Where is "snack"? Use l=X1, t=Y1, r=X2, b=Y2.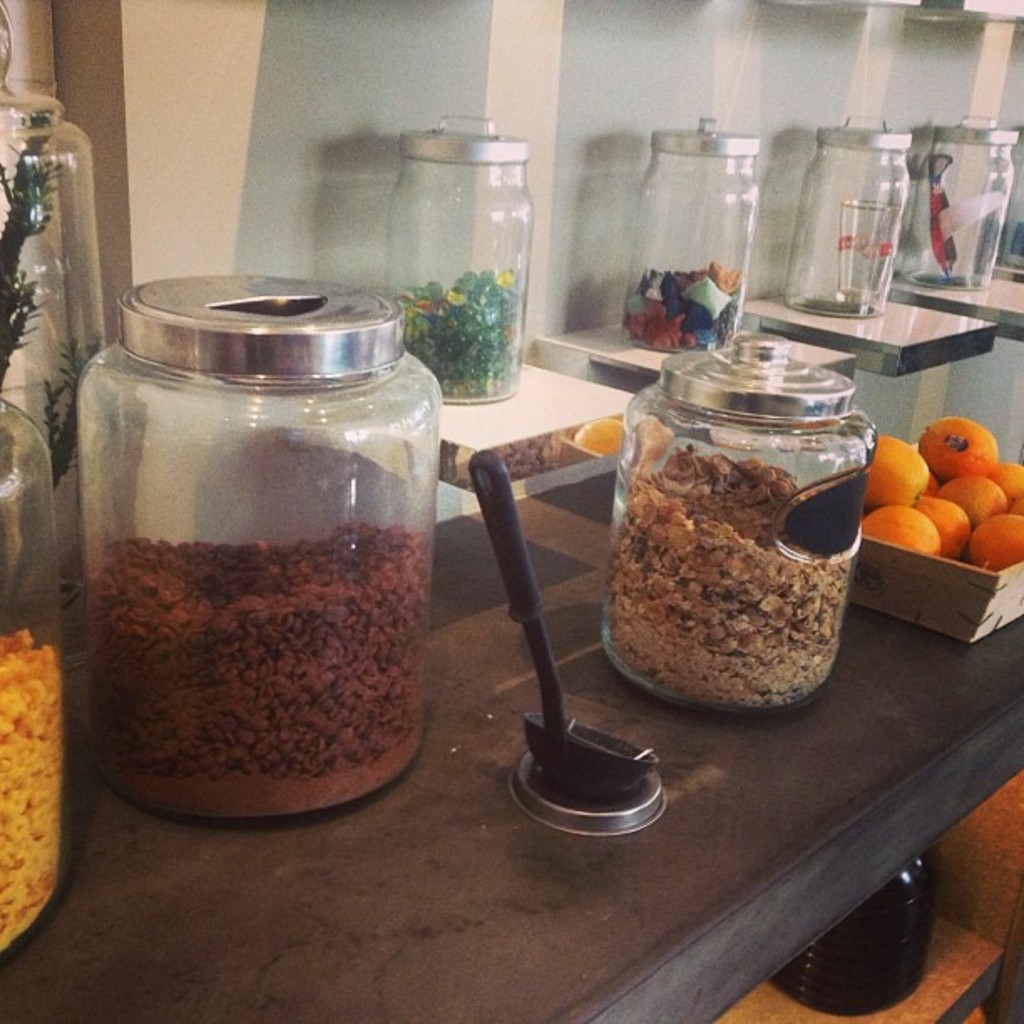
l=875, t=413, r=1022, b=579.
